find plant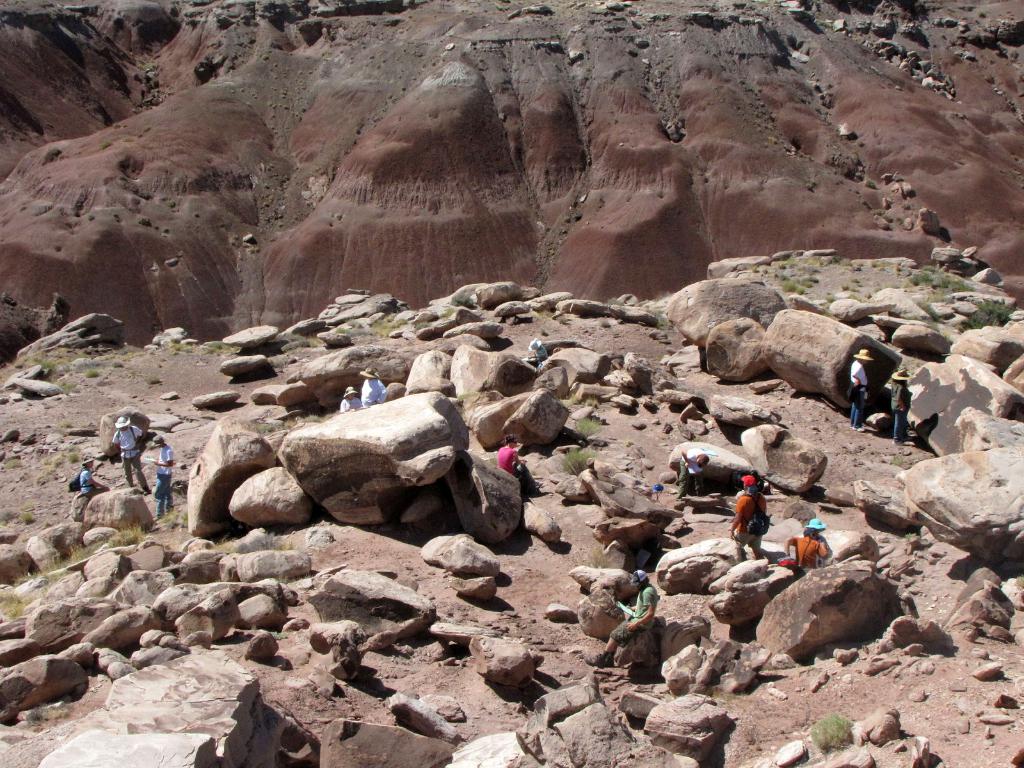
x1=573 y1=410 x2=600 y2=438
